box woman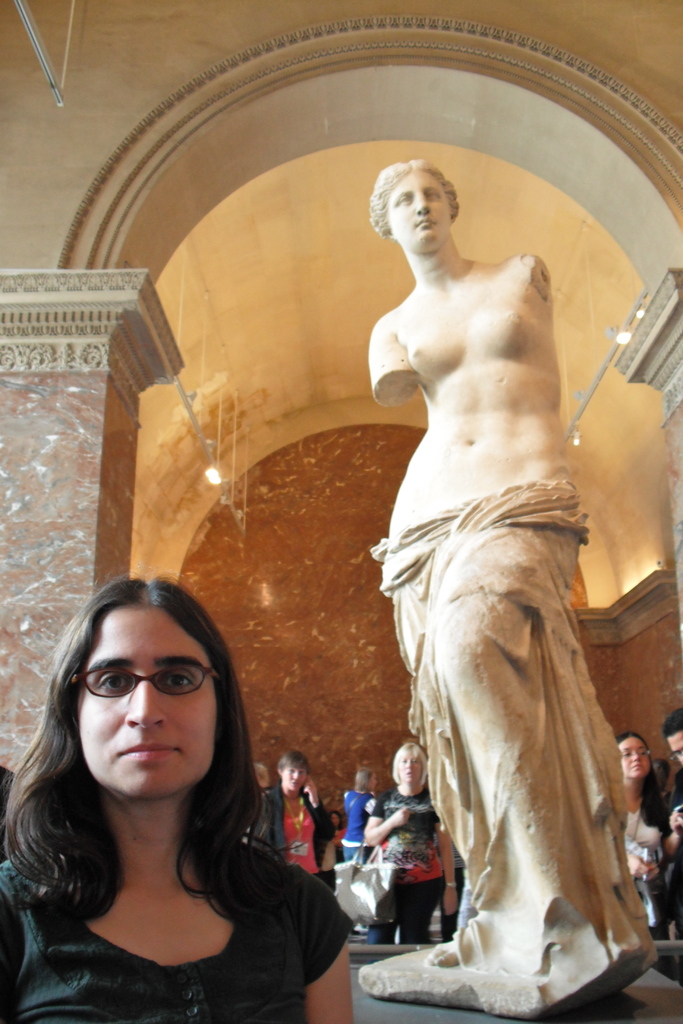
x1=611, y1=732, x2=682, y2=938
